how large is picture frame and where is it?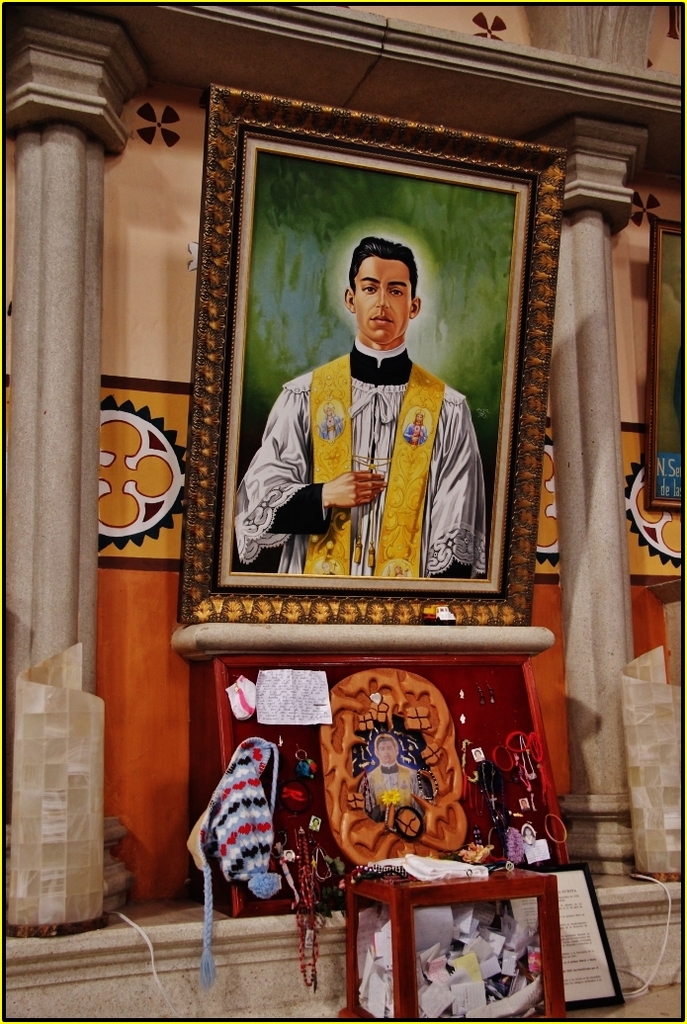
Bounding box: Rect(643, 215, 686, 513).
